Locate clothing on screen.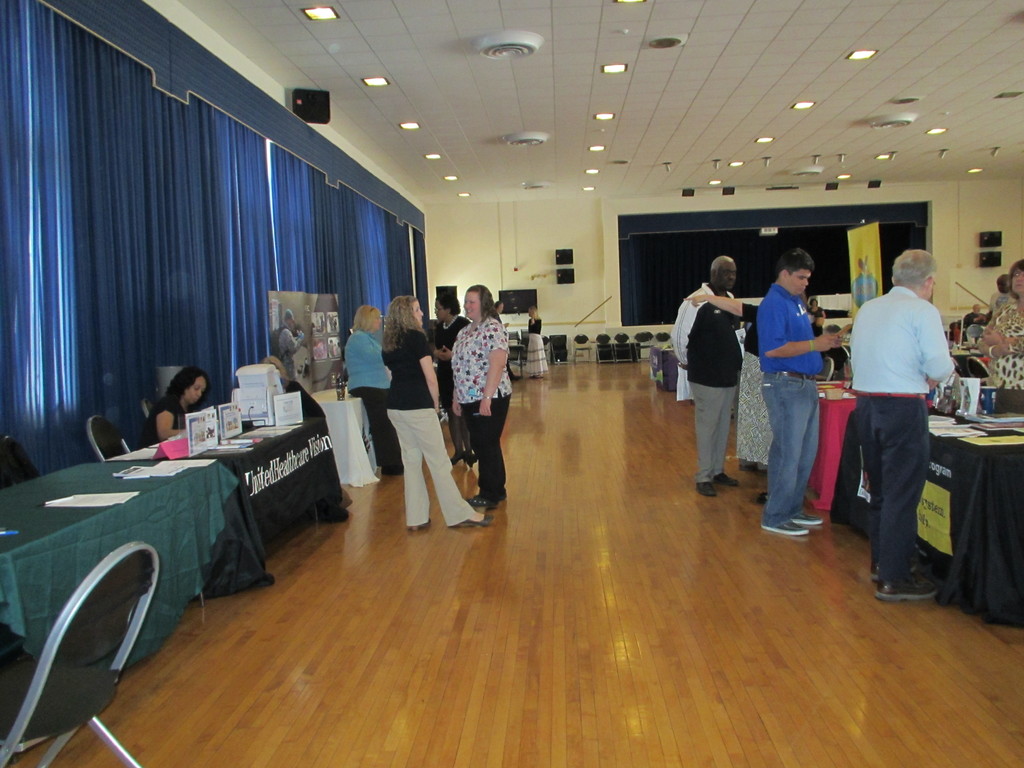
On screen at box=[857, 236, 964, 559].
